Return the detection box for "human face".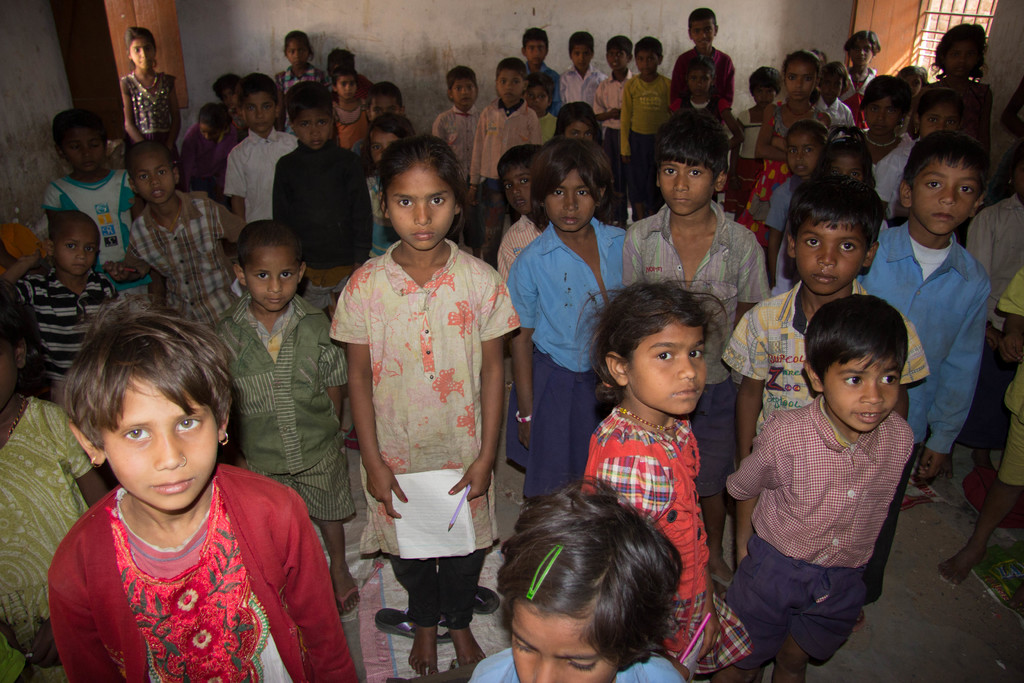
(x1=685, y1=70, x2=711, y2=99).
